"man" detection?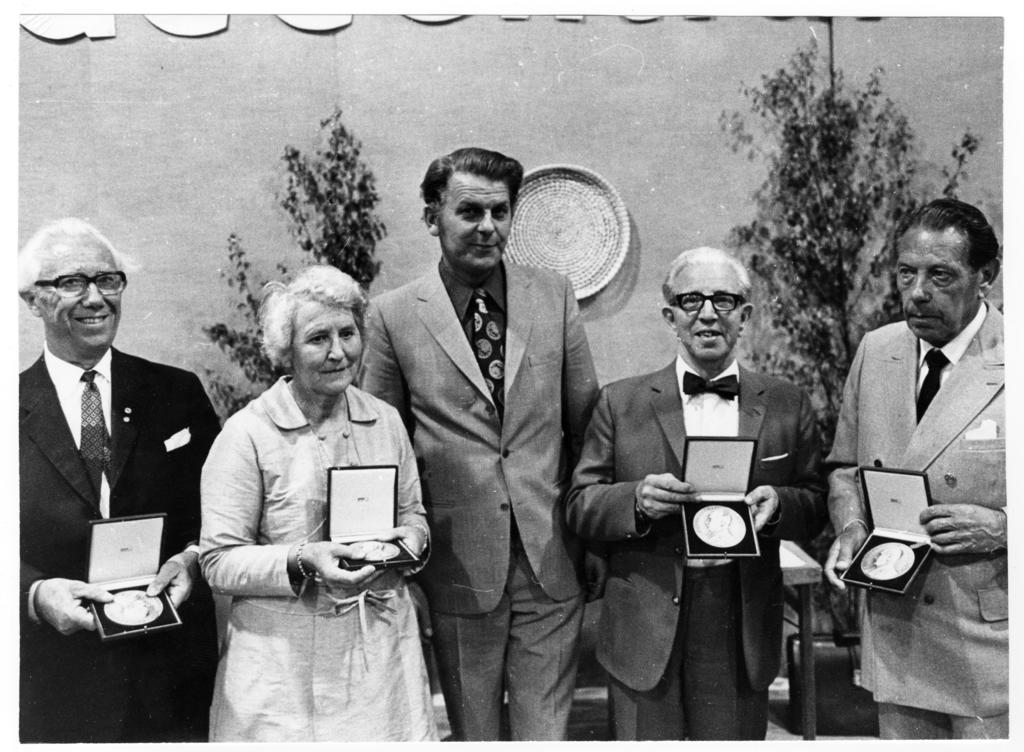
select_region(818, 195, 1023, 726)
